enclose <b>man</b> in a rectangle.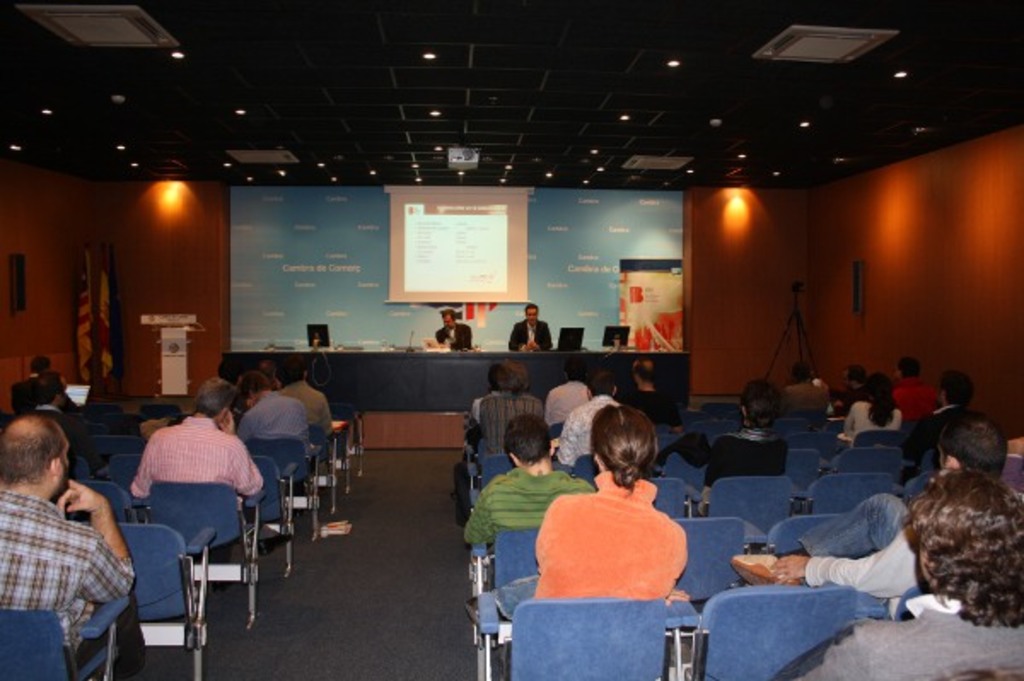
BBox(29, 375, 75, 432).
